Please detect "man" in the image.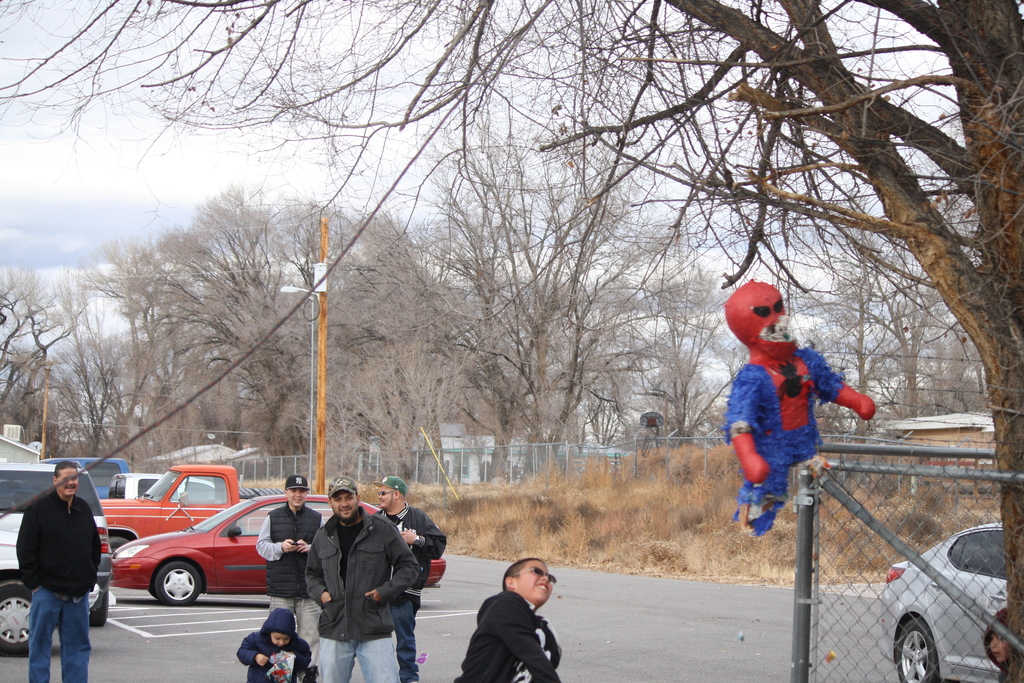
box(372, 476, 447, 682).
